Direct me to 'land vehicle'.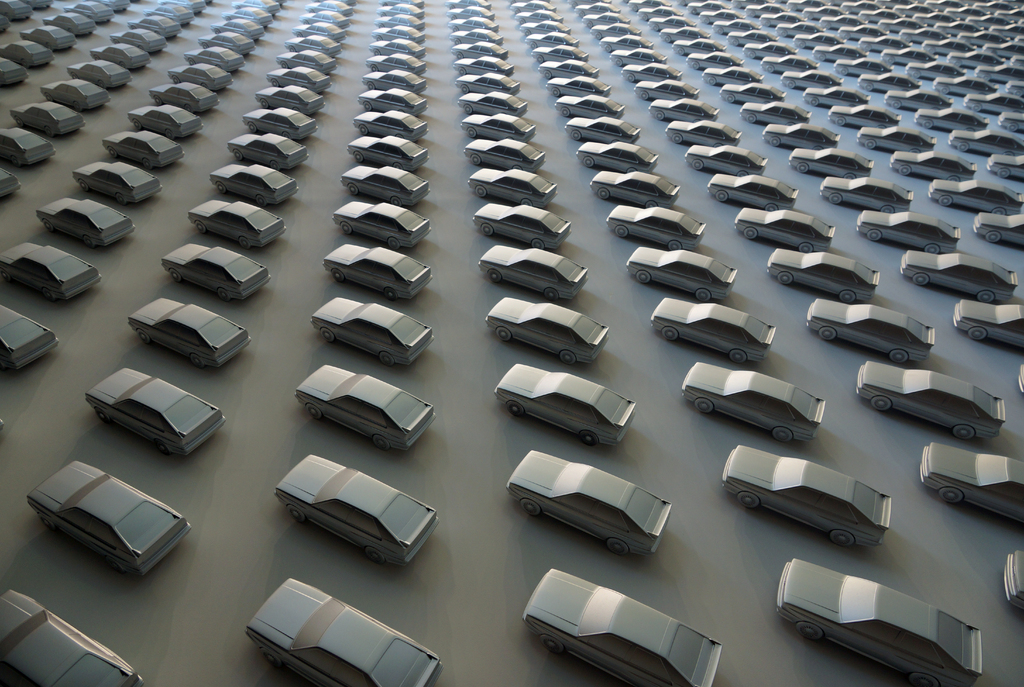
Direction: box(339, 163, 431, 209).
